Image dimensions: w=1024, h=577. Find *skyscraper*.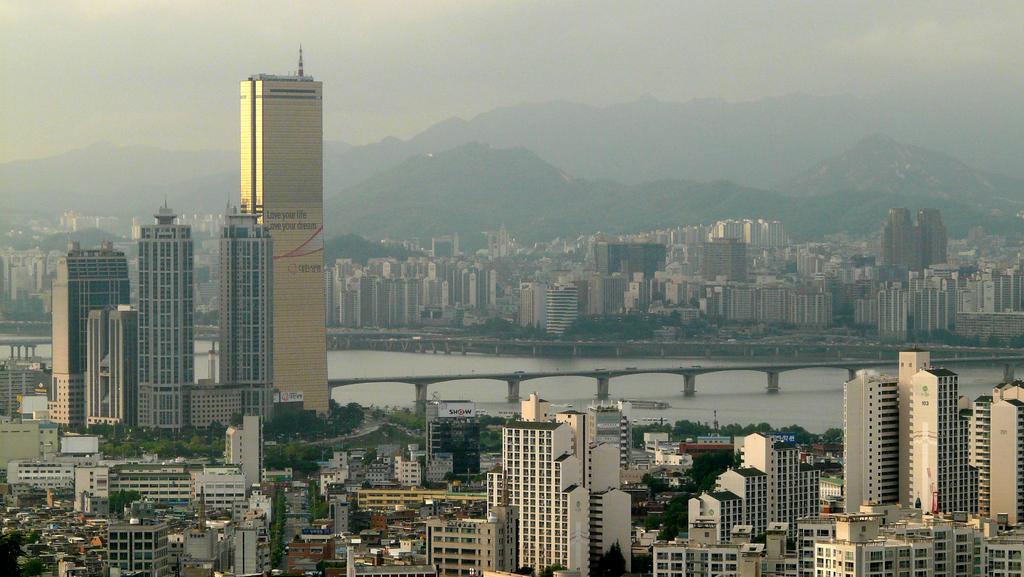
crop(879, 204, 954, 273).
